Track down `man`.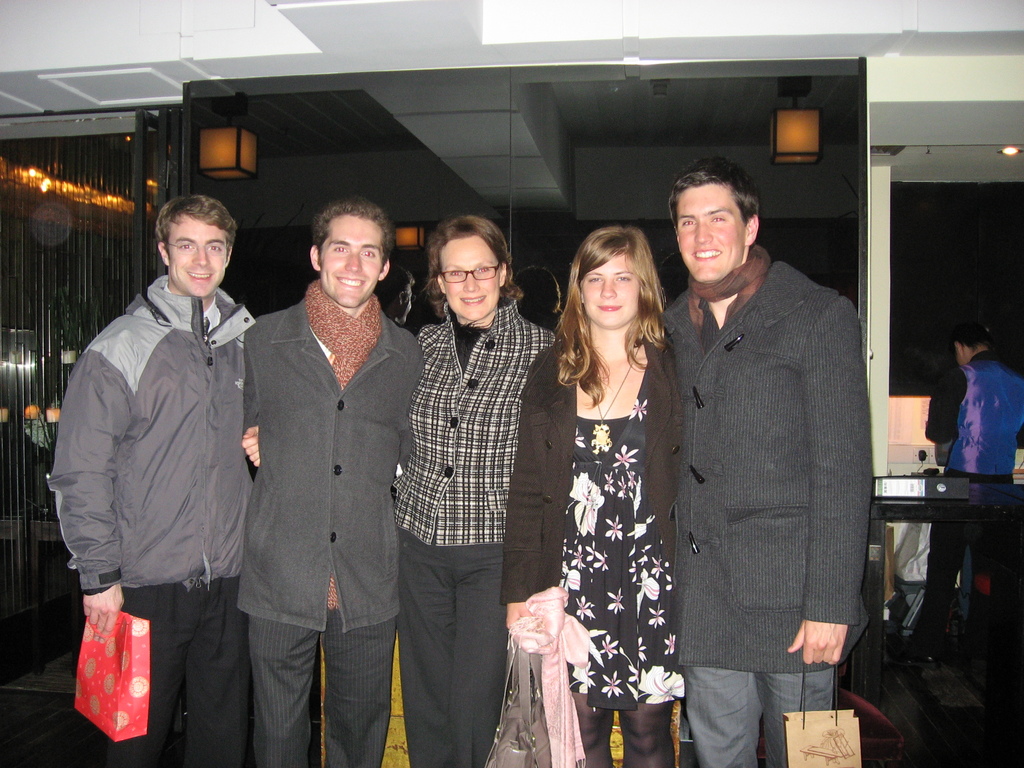
Tracked to <bbox>240, 195, 427, 767</bbox>.
